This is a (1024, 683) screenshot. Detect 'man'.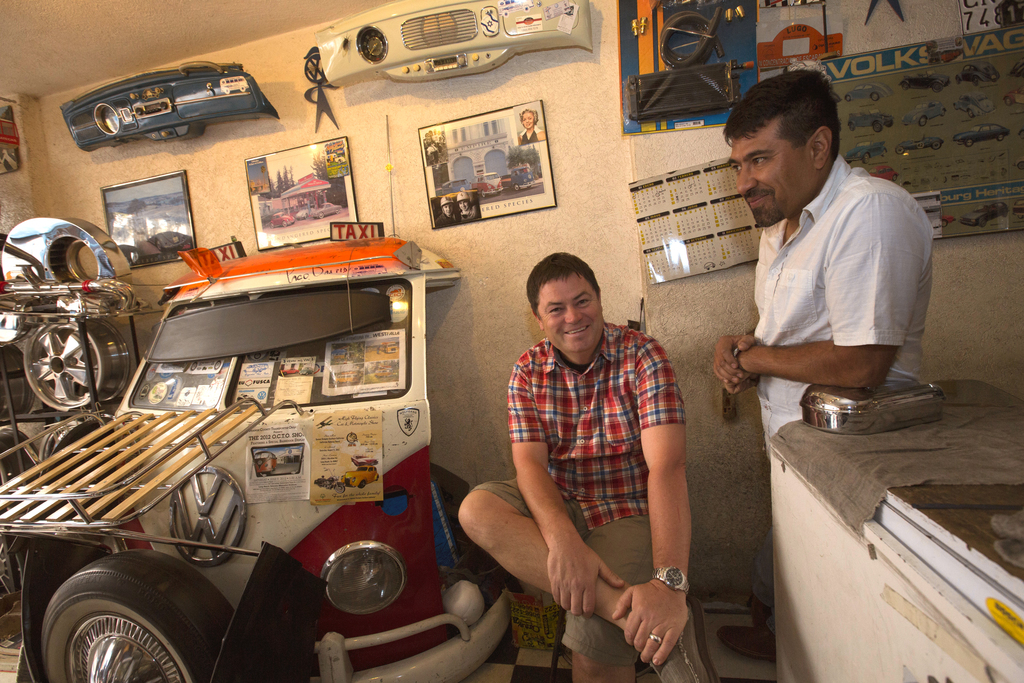
detection(714, 70, 932, 659).
